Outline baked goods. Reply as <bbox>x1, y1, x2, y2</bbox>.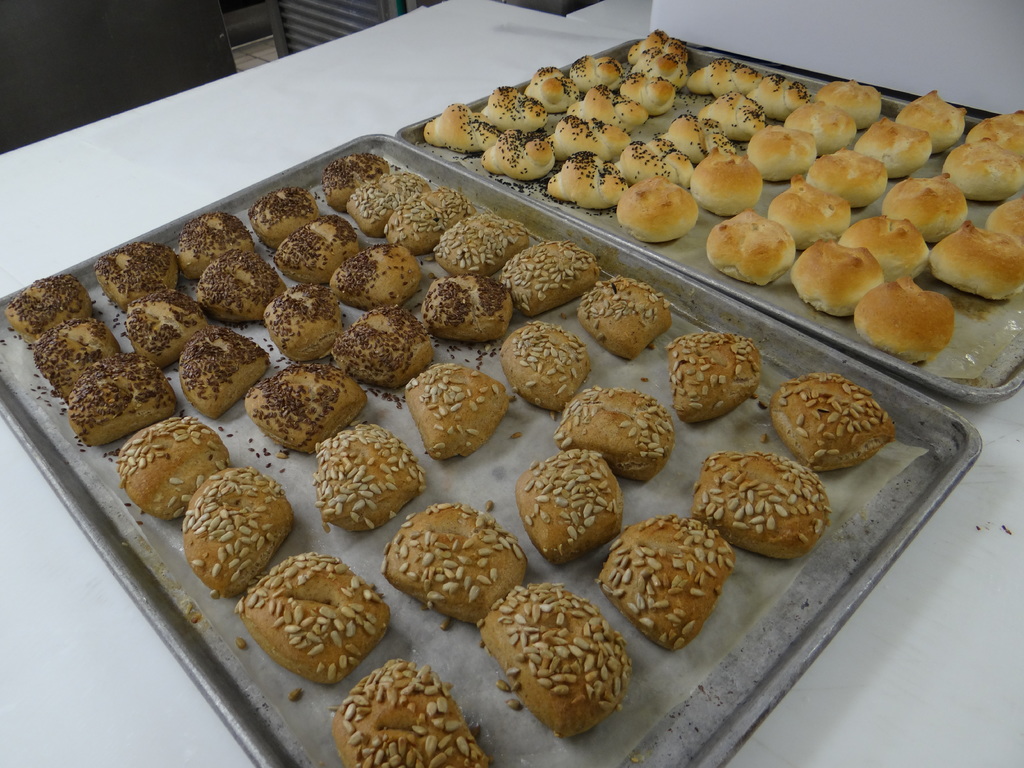
<bbox>786, 100, 856, 154</bbox>.
